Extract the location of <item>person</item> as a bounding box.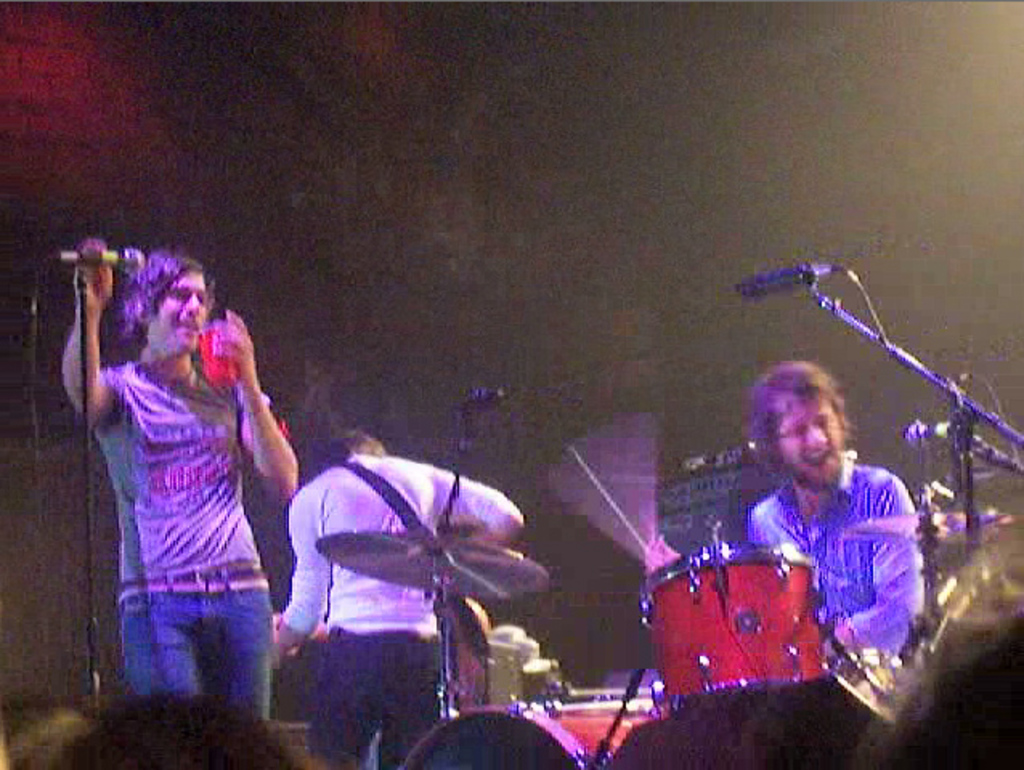
273, 432, 525, 768.
